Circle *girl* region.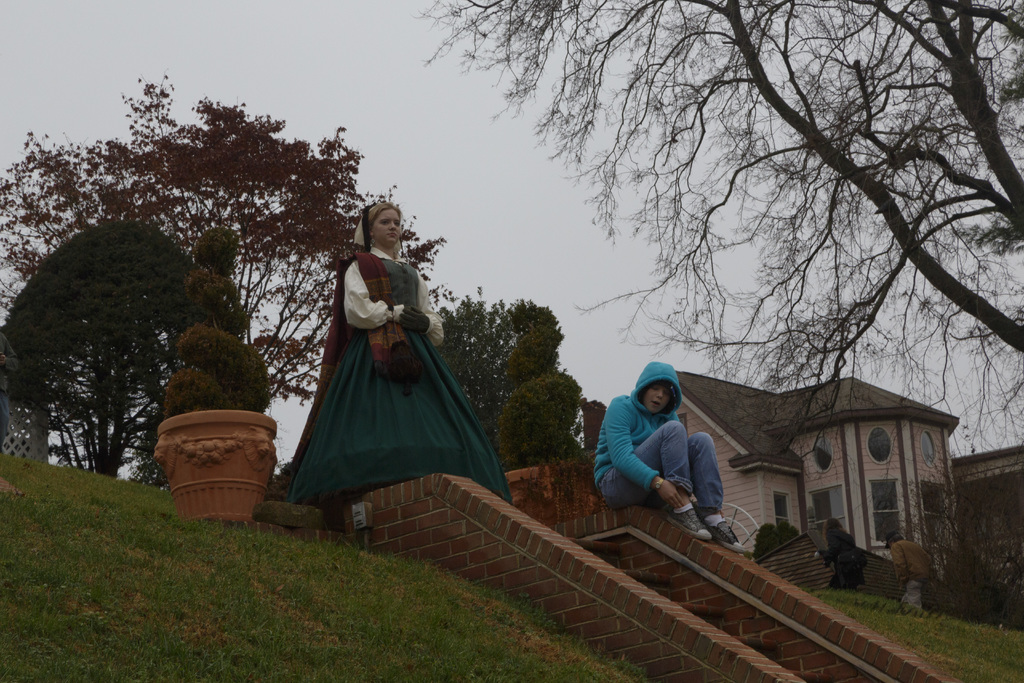
Region: (left=284, top=195, right=516, bottom=508).
